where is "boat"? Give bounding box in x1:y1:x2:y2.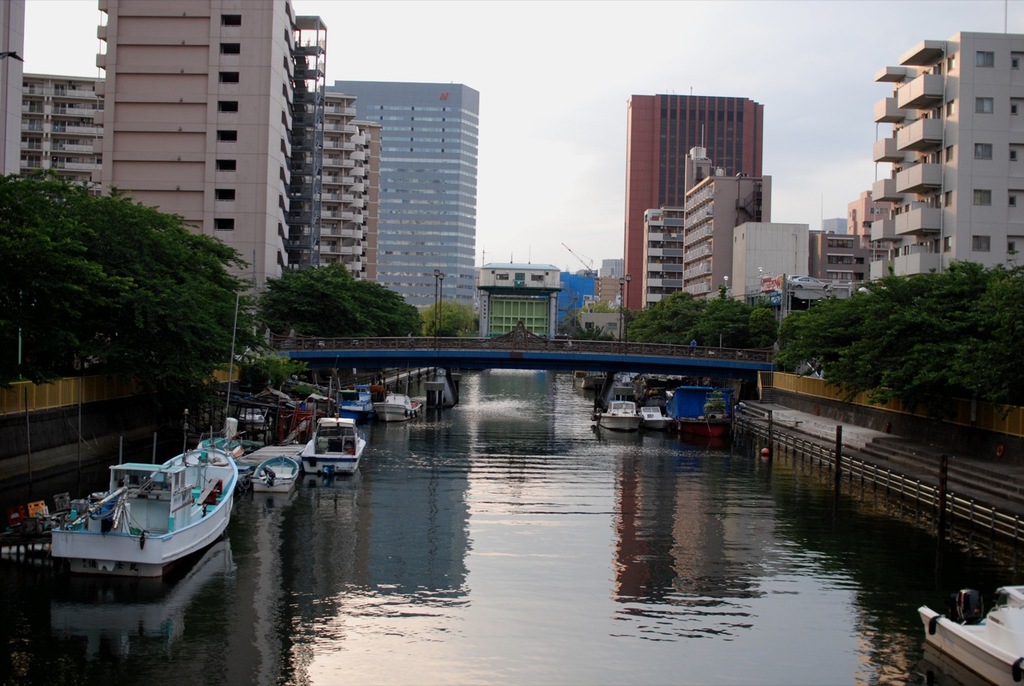
593:395:646:431.
